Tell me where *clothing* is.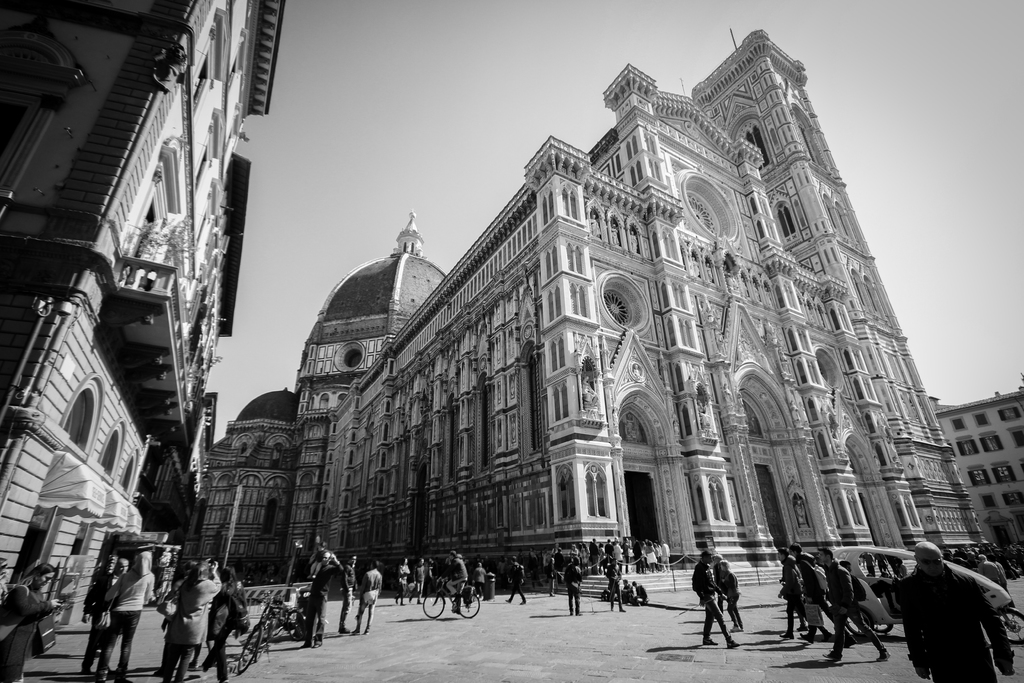
*clothing* is at 632 582 649 605.
